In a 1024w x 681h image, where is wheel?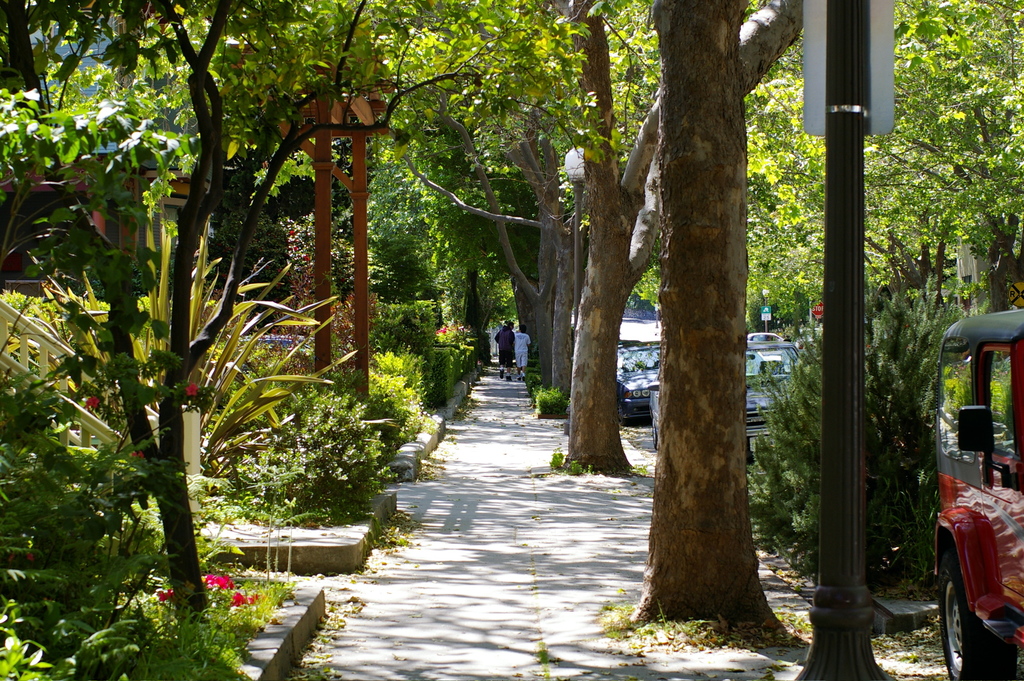
<region>936, 552, 1018, 680</region>.
